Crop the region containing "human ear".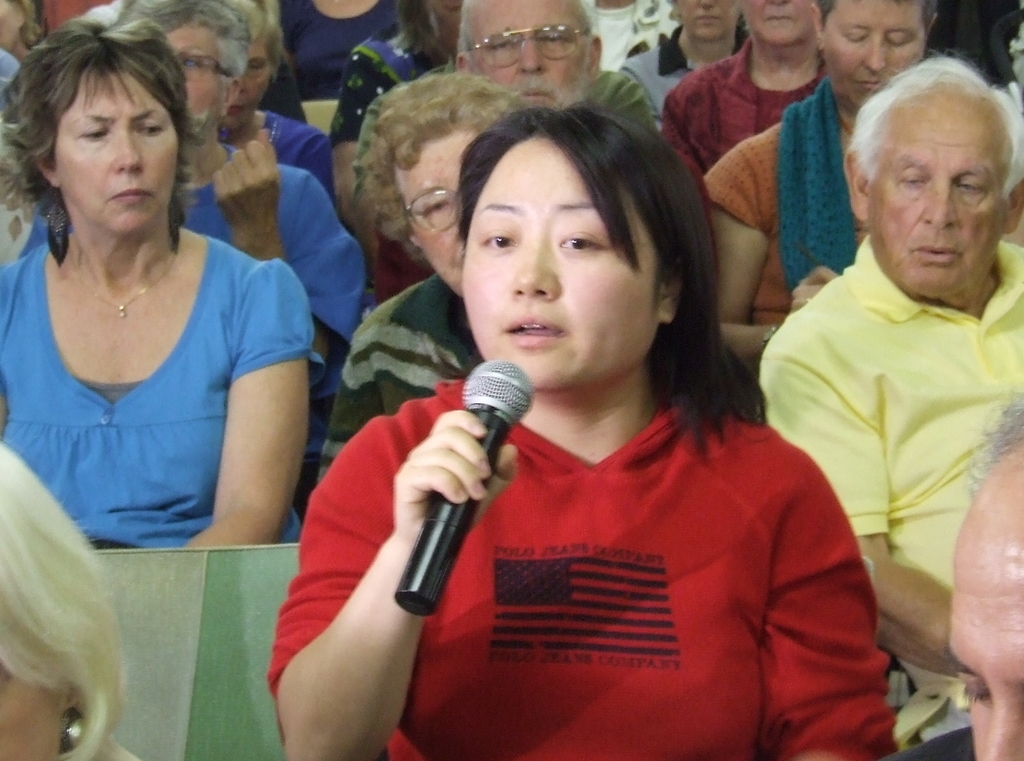
Crop region: locate(929, 14, 939, 32).
